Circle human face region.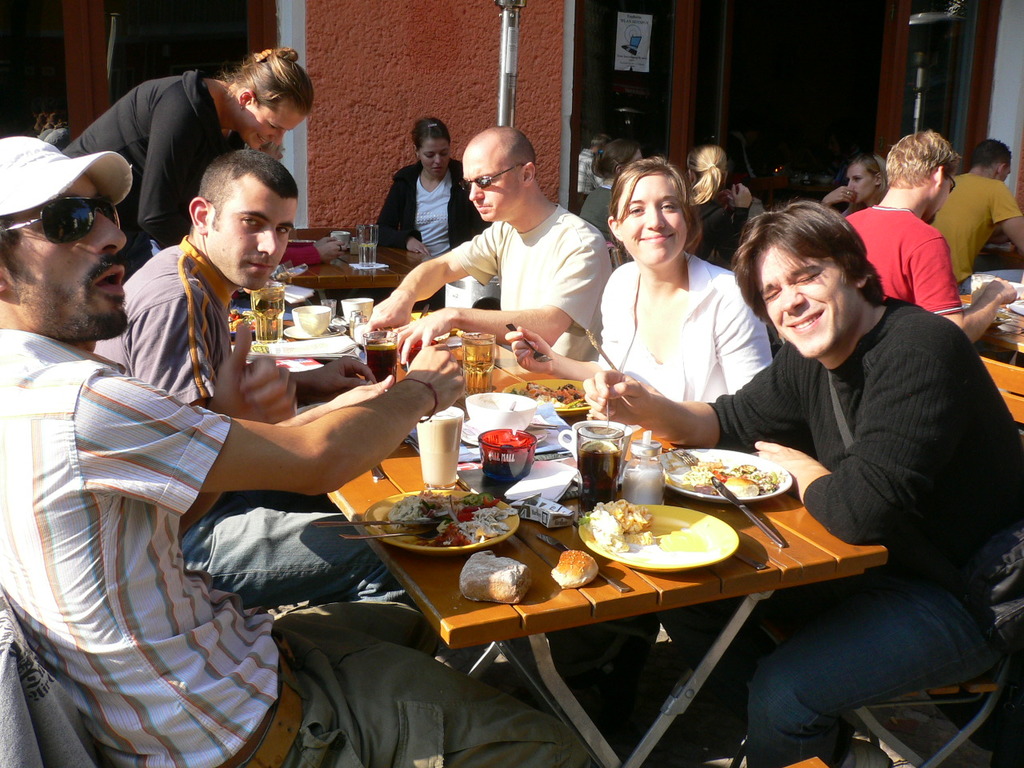
Region: region(242, 110, 306, 154).
